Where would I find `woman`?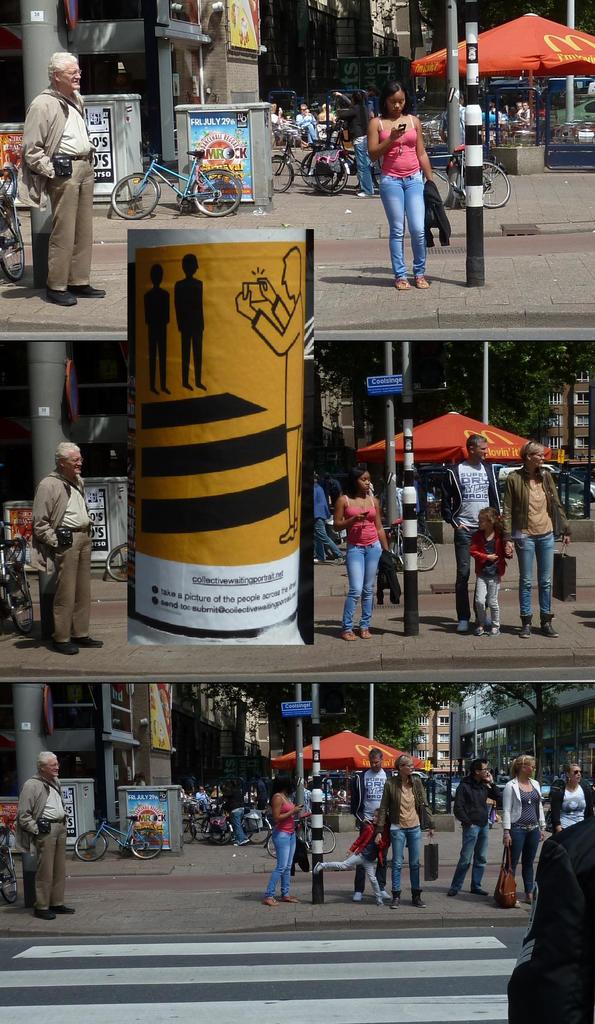
At box(332, 467, 392, 639).
